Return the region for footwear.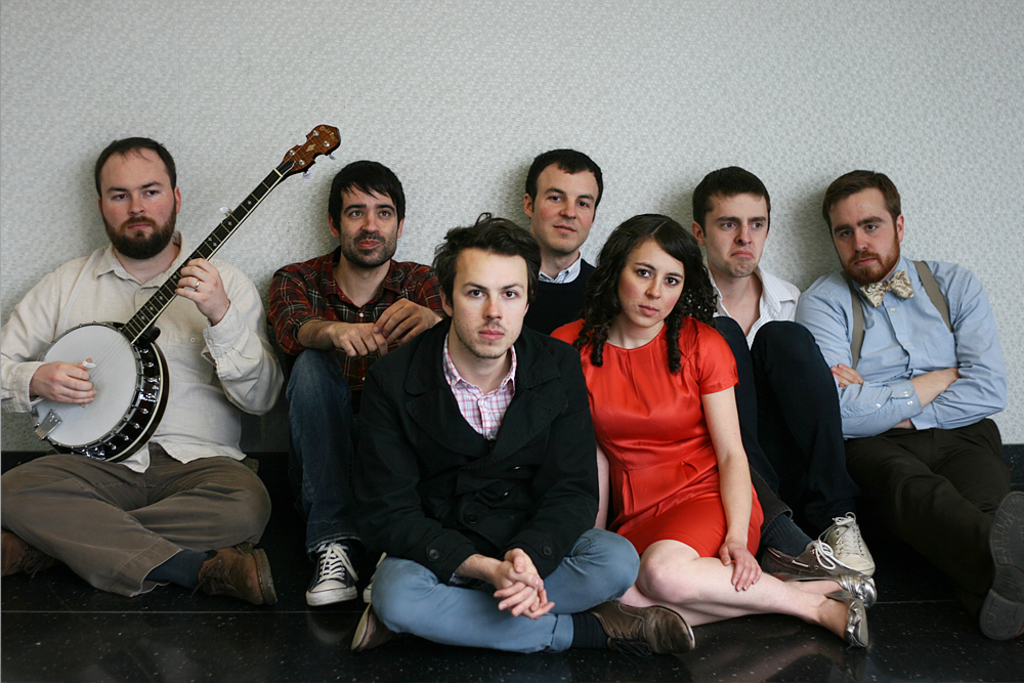
[x1=198, y1=545, x2=280, y2=607].
